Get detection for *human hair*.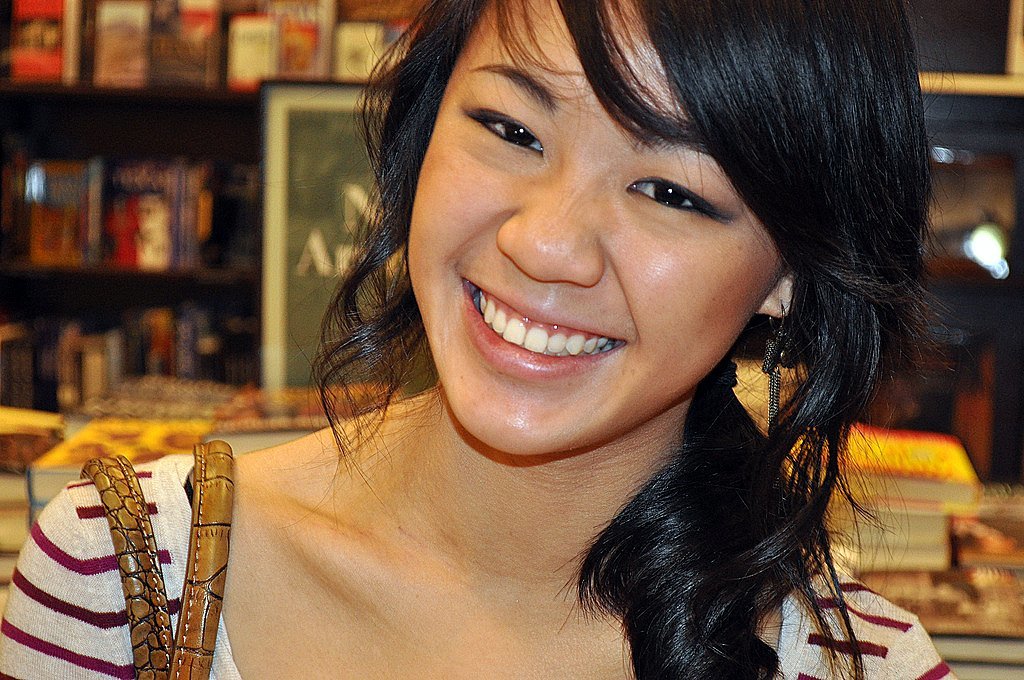
Detection: [274,0,955,565].
